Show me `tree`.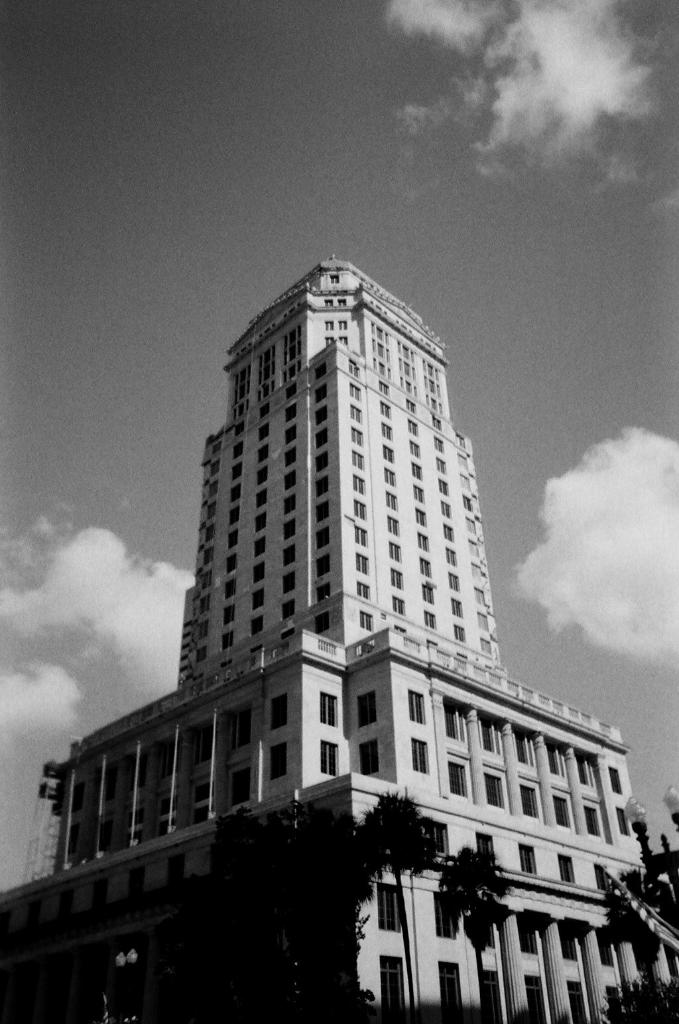
`tree` is here: <region>356, 785, 442, 1010</region>.
